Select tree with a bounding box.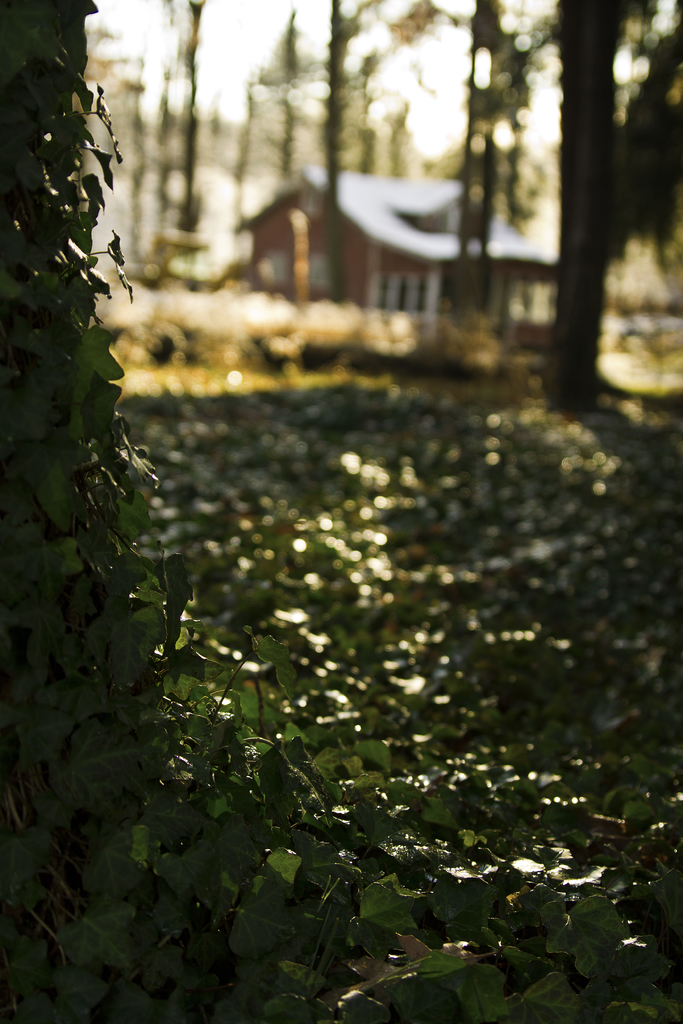
l=0, t=0, r=231, b=1008.
